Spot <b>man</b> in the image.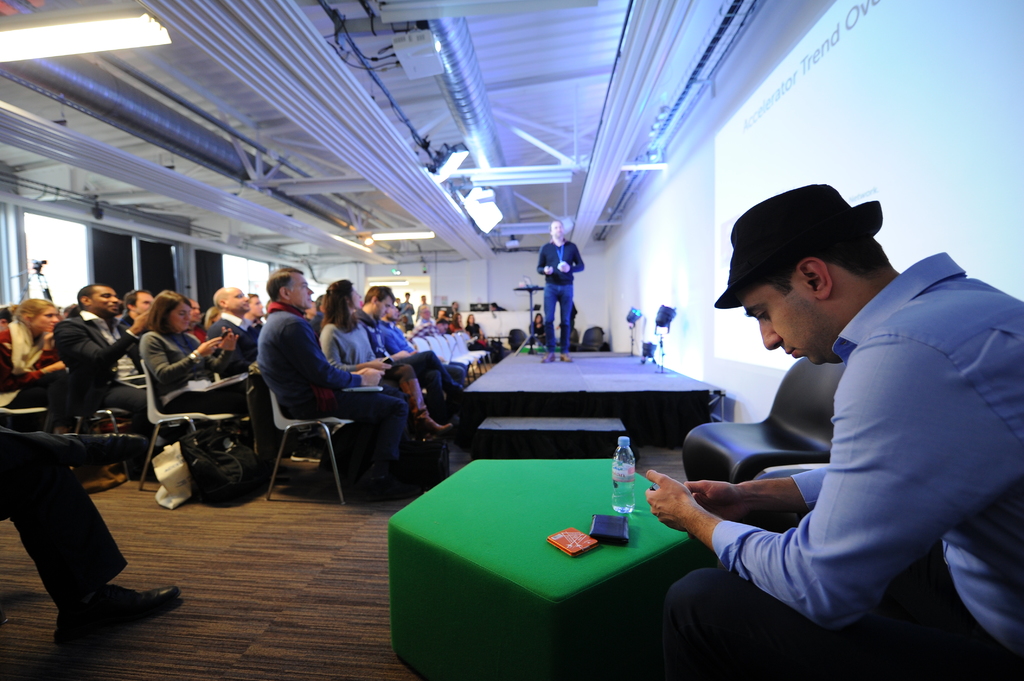
<b>man</b> found at bbox=[672, 173, 1016, 670].
